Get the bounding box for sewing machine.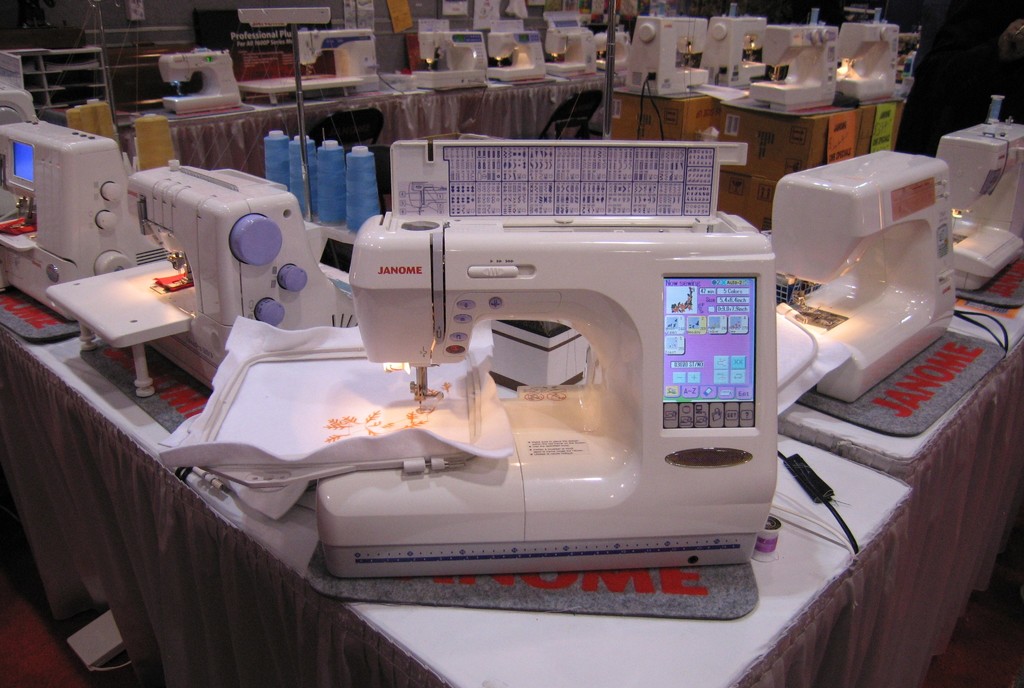
(539, 20, 595, 78).
